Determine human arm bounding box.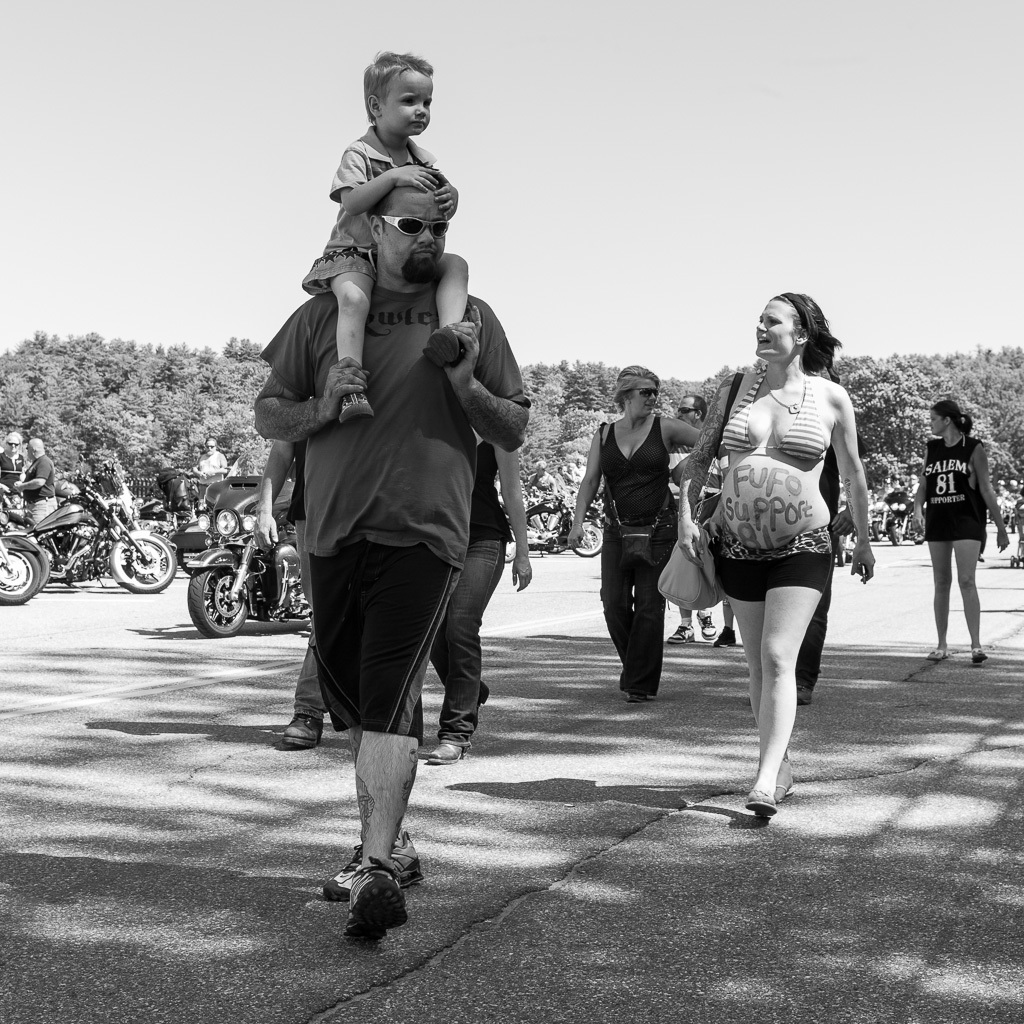
Determined: pyautogui.locateOnScreen(561, 423, 602, 547).
